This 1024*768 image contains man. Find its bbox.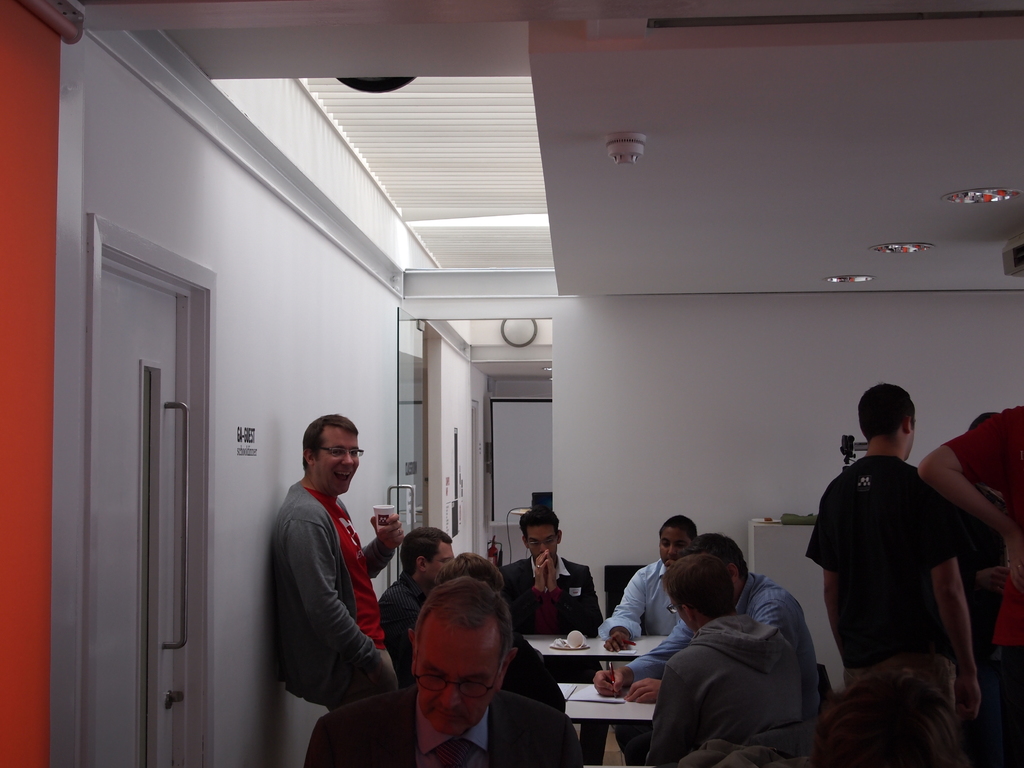
crop(378, 527, 450, 666).
